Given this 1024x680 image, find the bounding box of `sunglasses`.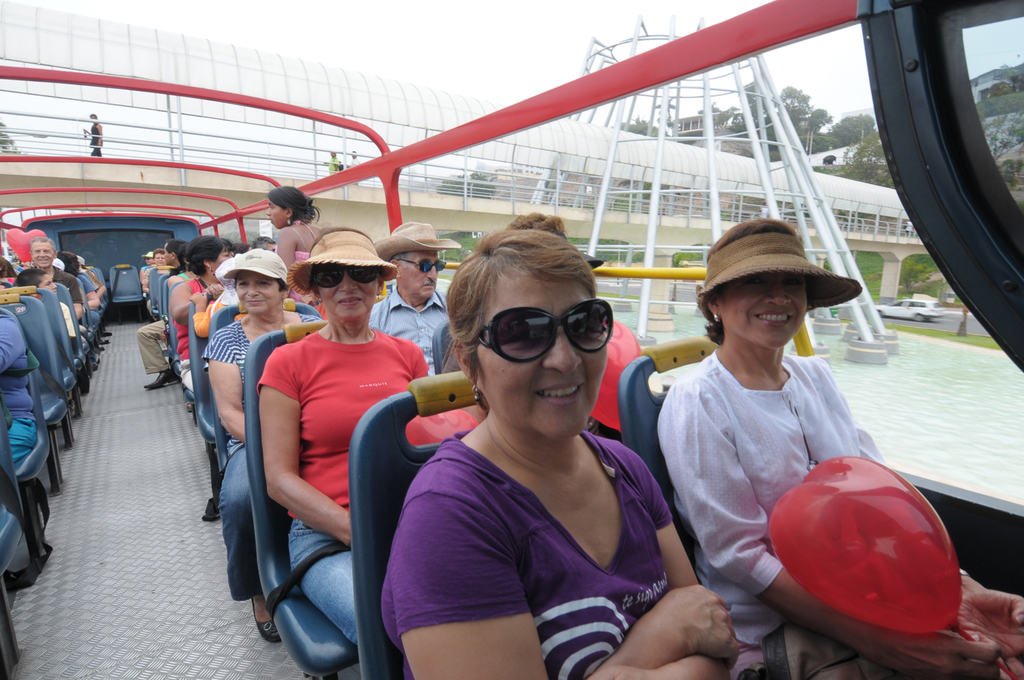
(x1=393, y1=259, x2=446, y2=272).
